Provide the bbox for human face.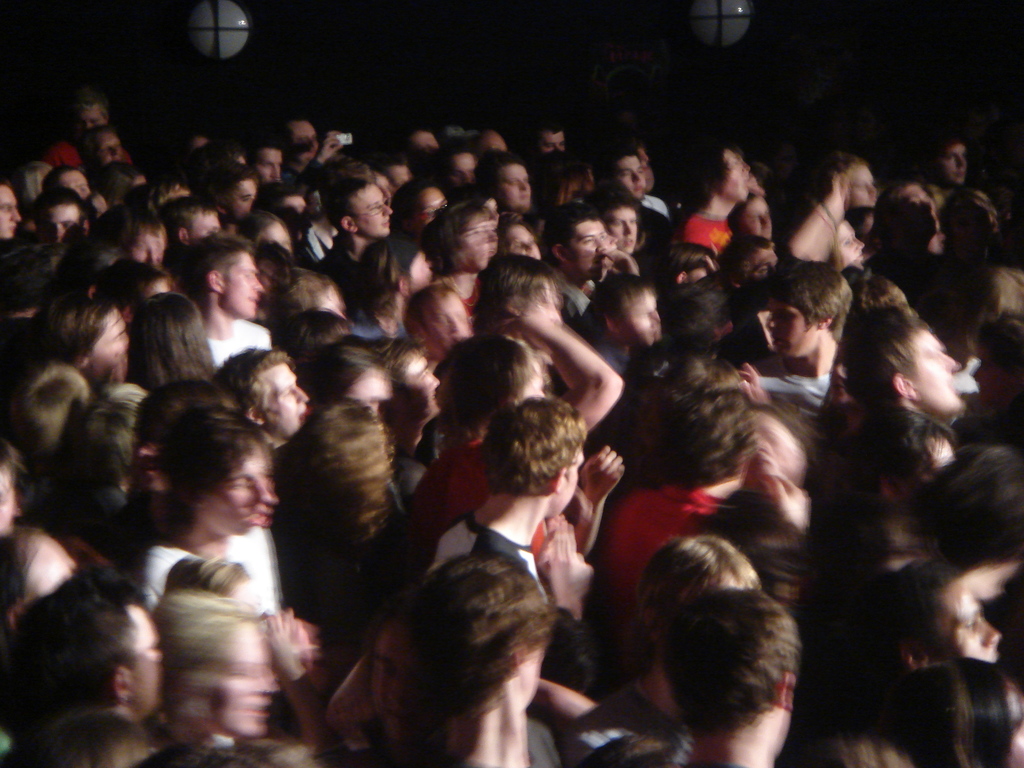
[left=435, top=143, right=497, bottom=198].
